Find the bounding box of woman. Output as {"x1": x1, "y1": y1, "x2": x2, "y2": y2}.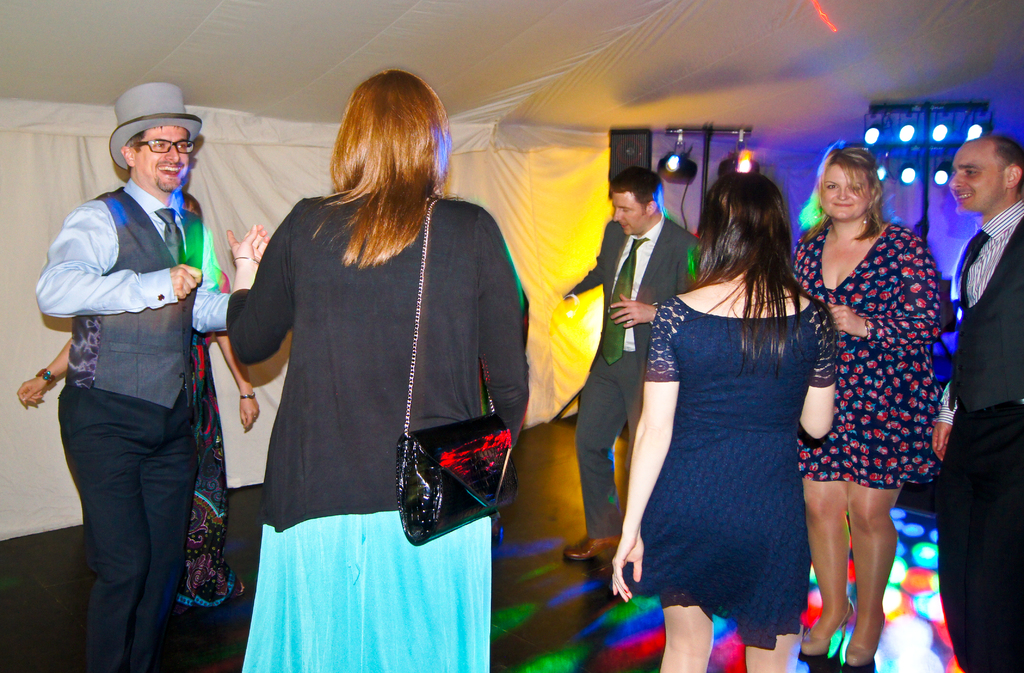
{"x1": 15, "y1": 187, "x2": 259, "y2": 607}.
